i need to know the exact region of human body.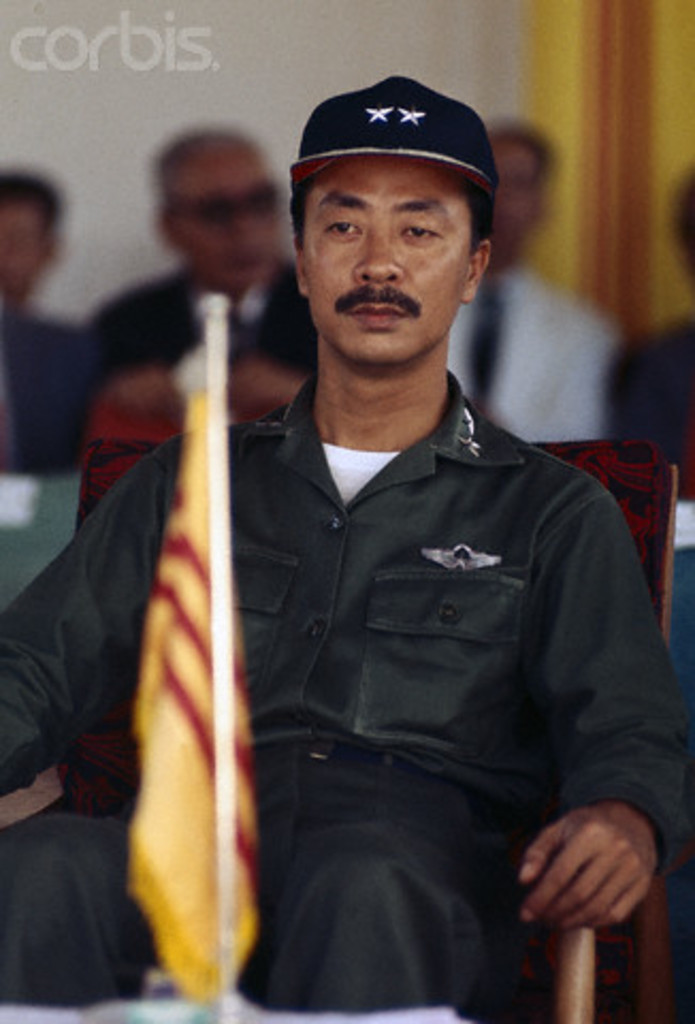
Region: locate(83, 117, 318, 446).
